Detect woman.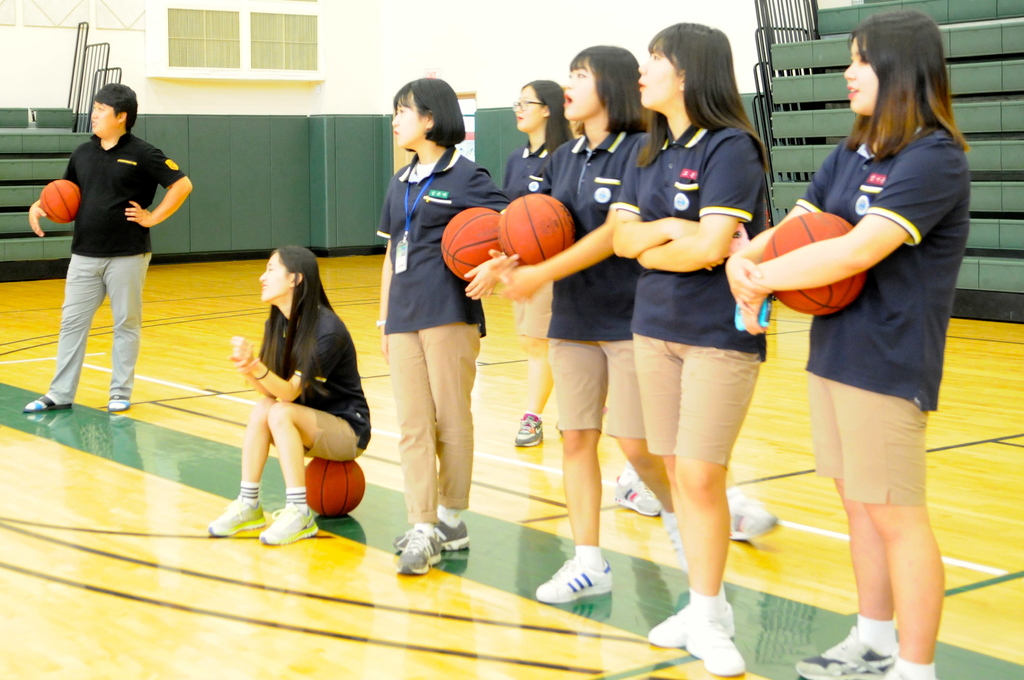
Detected at (372, 77, 515, 576).
